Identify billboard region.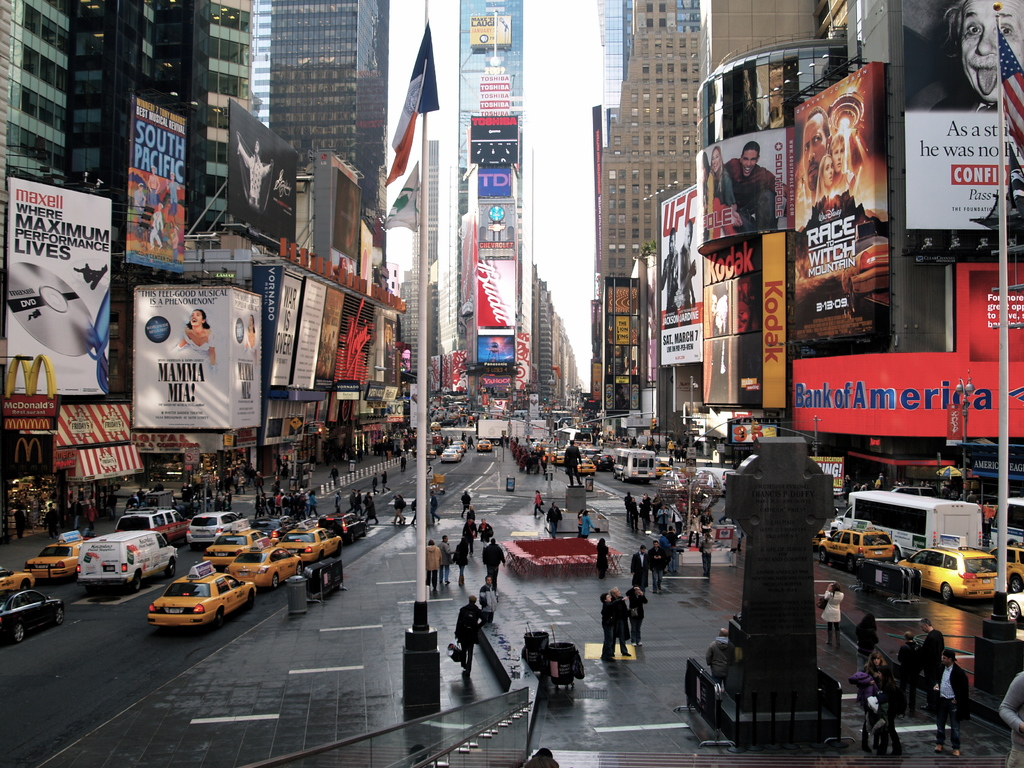
Region: select_region(478, 199, 514, 256).
